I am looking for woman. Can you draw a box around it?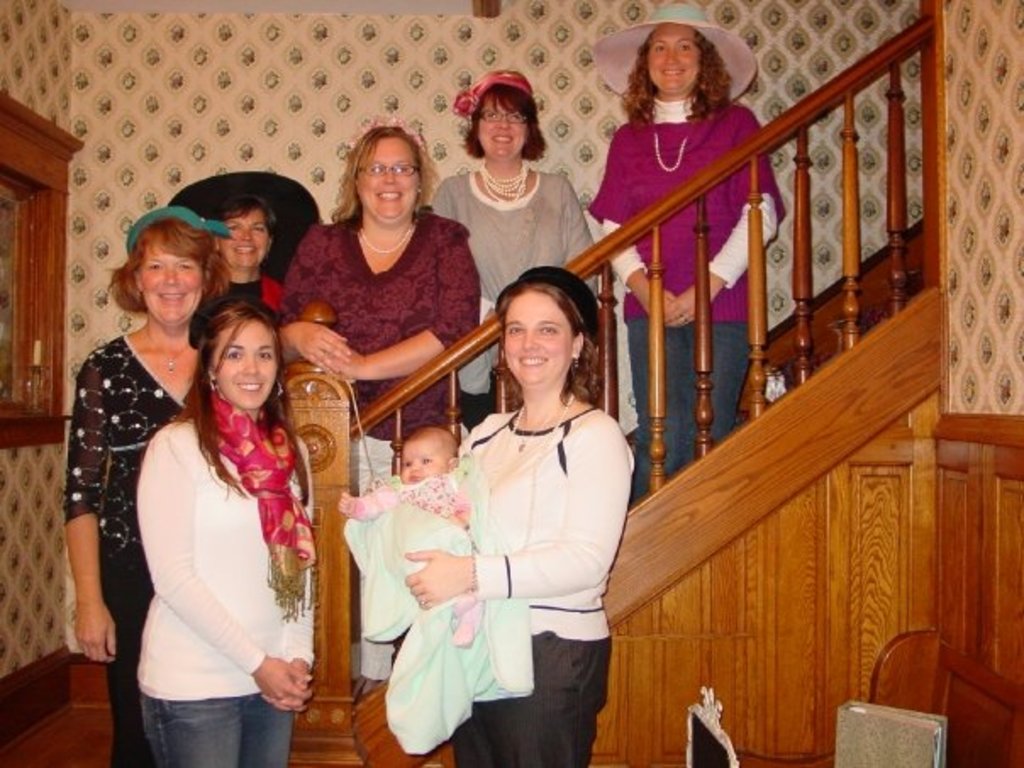
Sure, the bounding box is <region>63, 202, 227, 766</region>.
